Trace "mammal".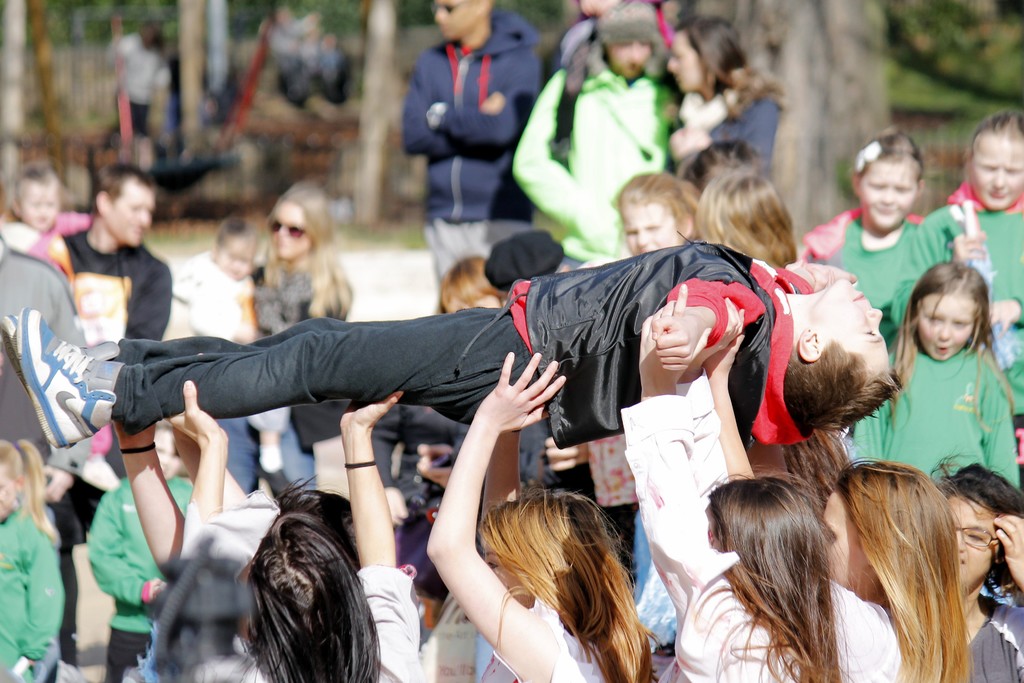
Traced to [168, 49, 184, 120].
